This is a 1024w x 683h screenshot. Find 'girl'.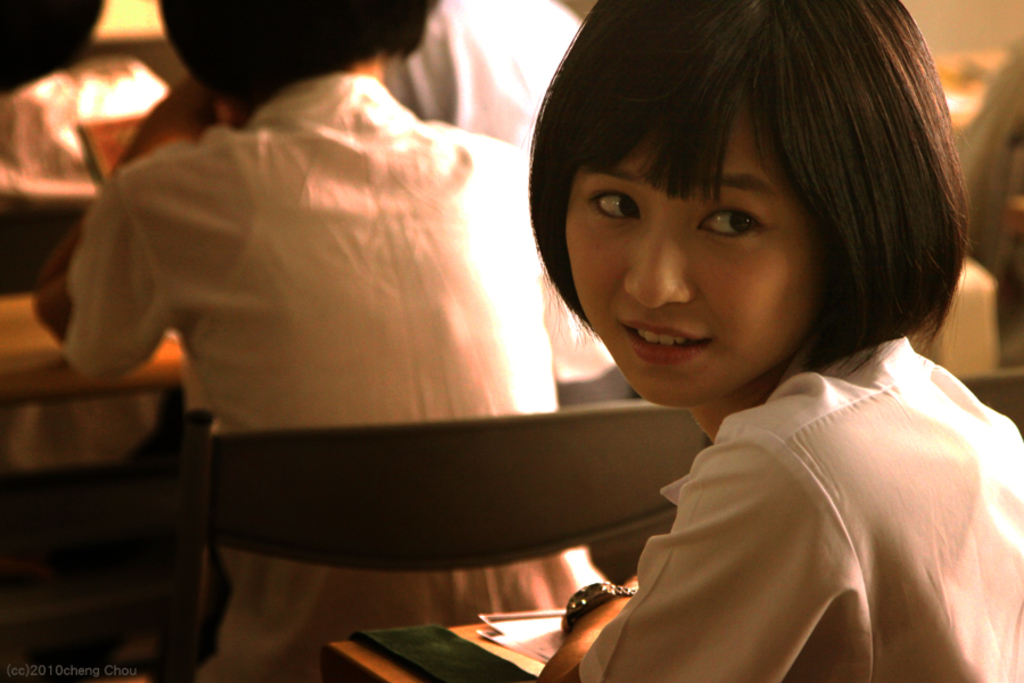
Bounding box: [32, 0, 606, 682].
